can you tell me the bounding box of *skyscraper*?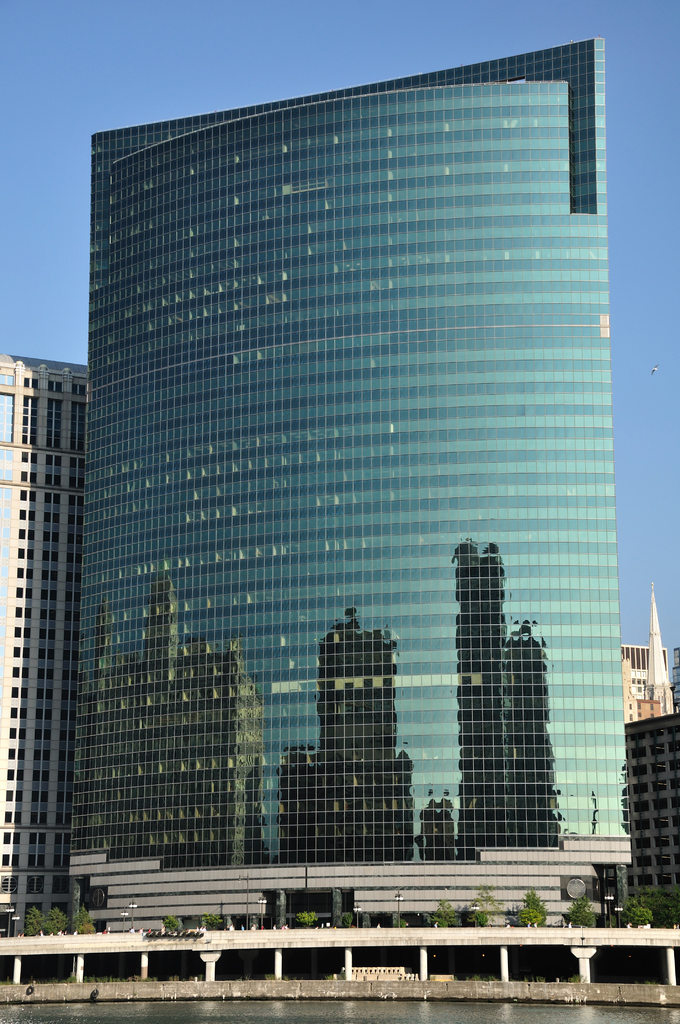
<bbox>60, 55, 636, 975</bbox>.
